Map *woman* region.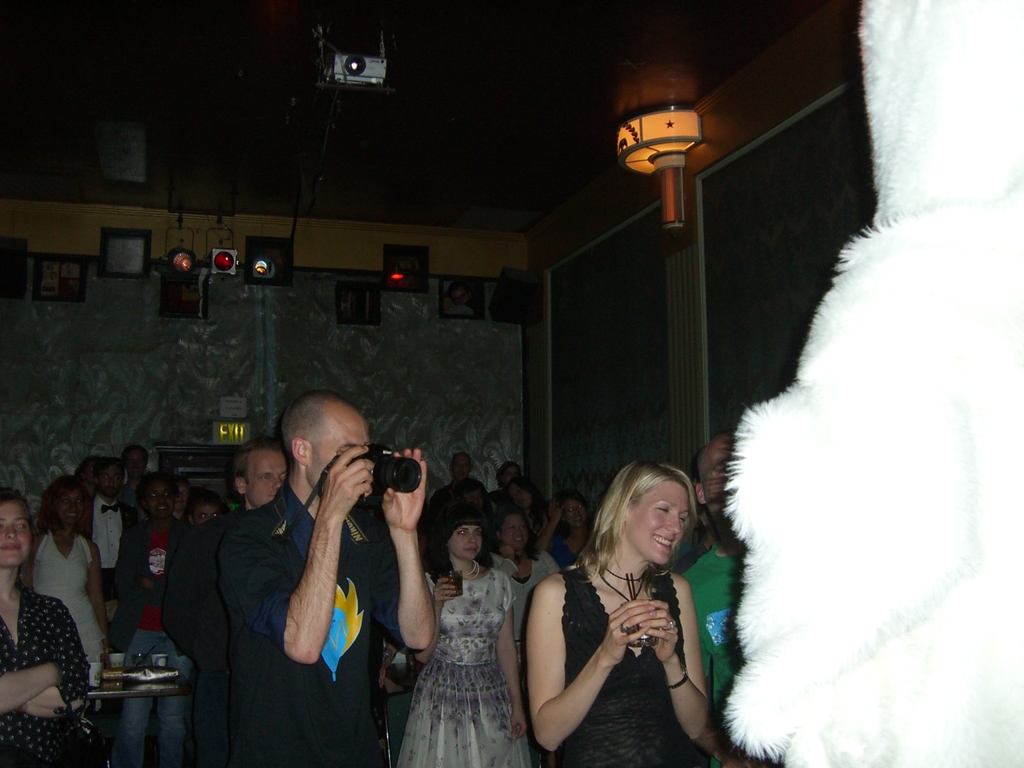
Mapped to 404:513:534:767.
